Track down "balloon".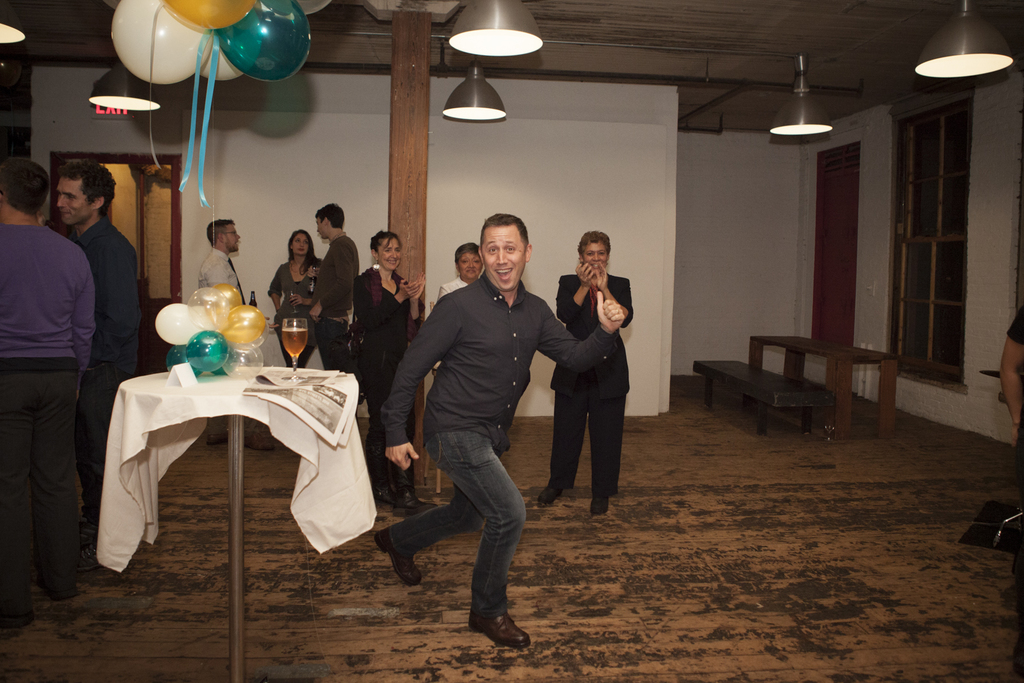
Tracked to Rect(204, 283, 244, 308).
